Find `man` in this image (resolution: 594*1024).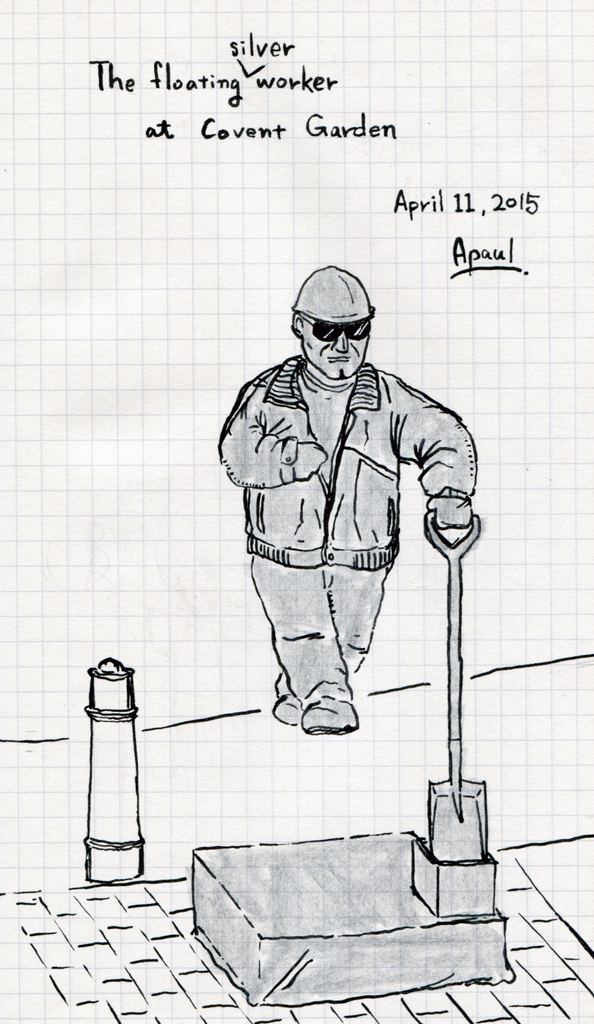
[left=206, top=268, right=487, bottom=778].
